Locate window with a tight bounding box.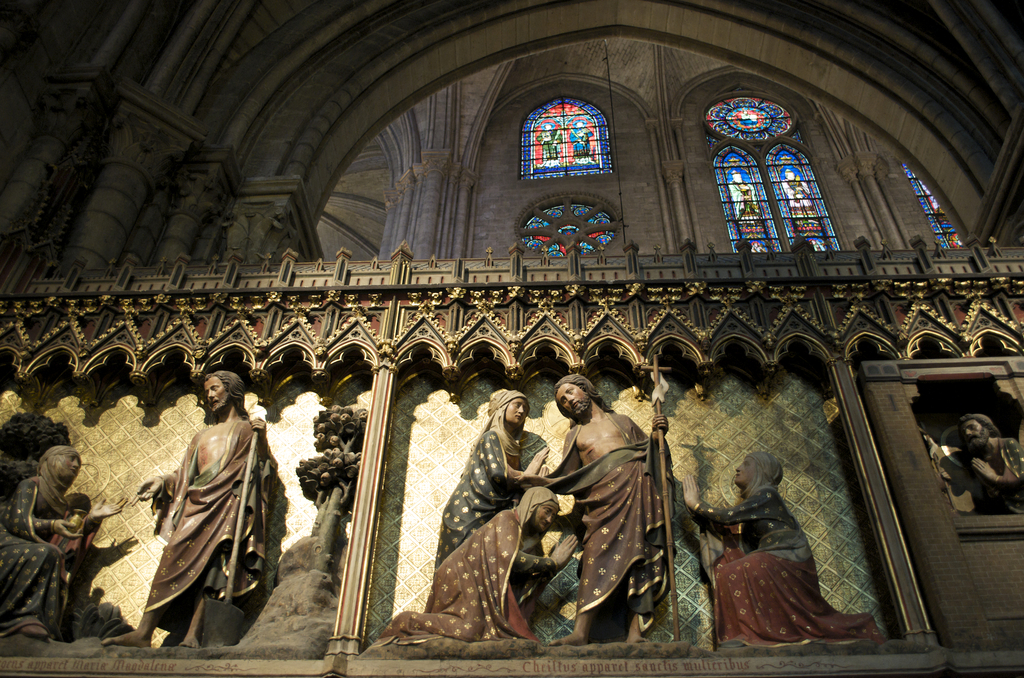
box(527, 118, 609, 179).
